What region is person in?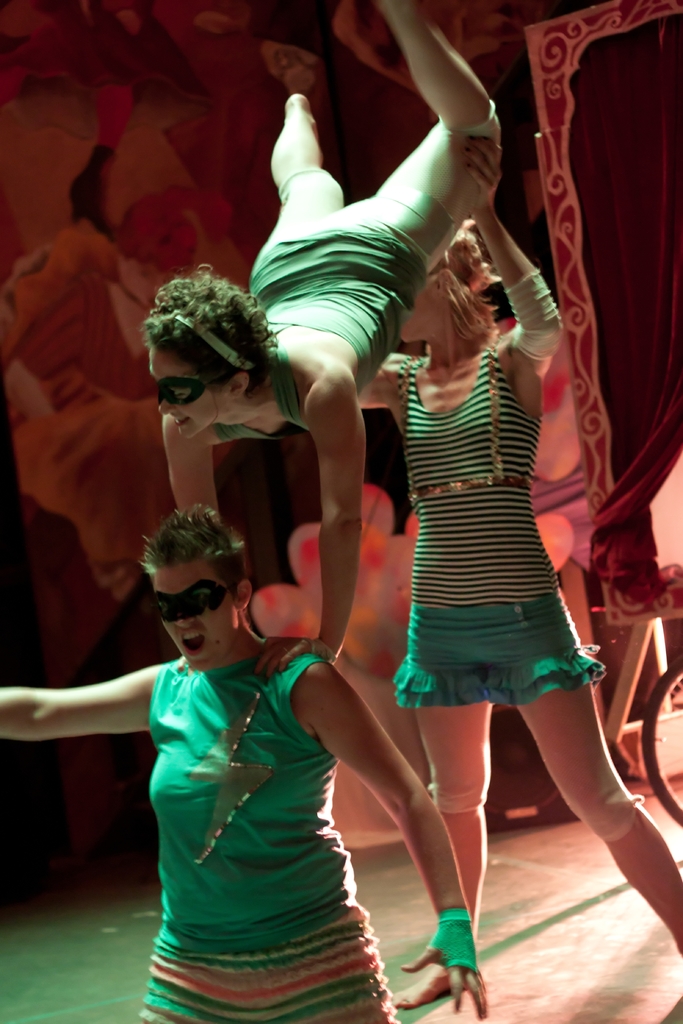
BBox(349, 127, 682, 1009).
